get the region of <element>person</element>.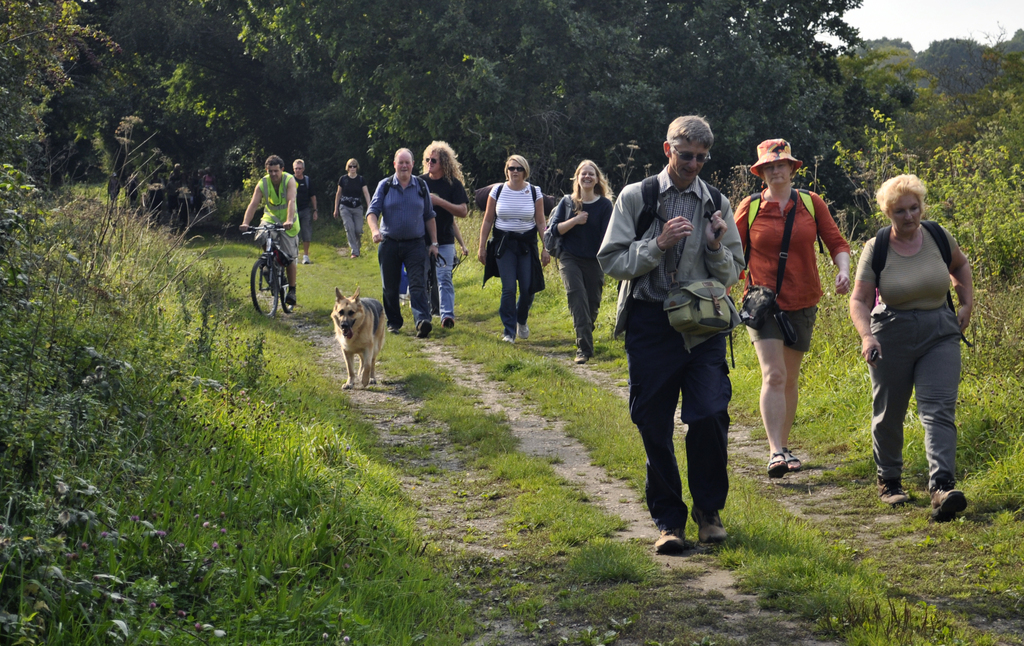
detection(331, 157, 371, 261).
